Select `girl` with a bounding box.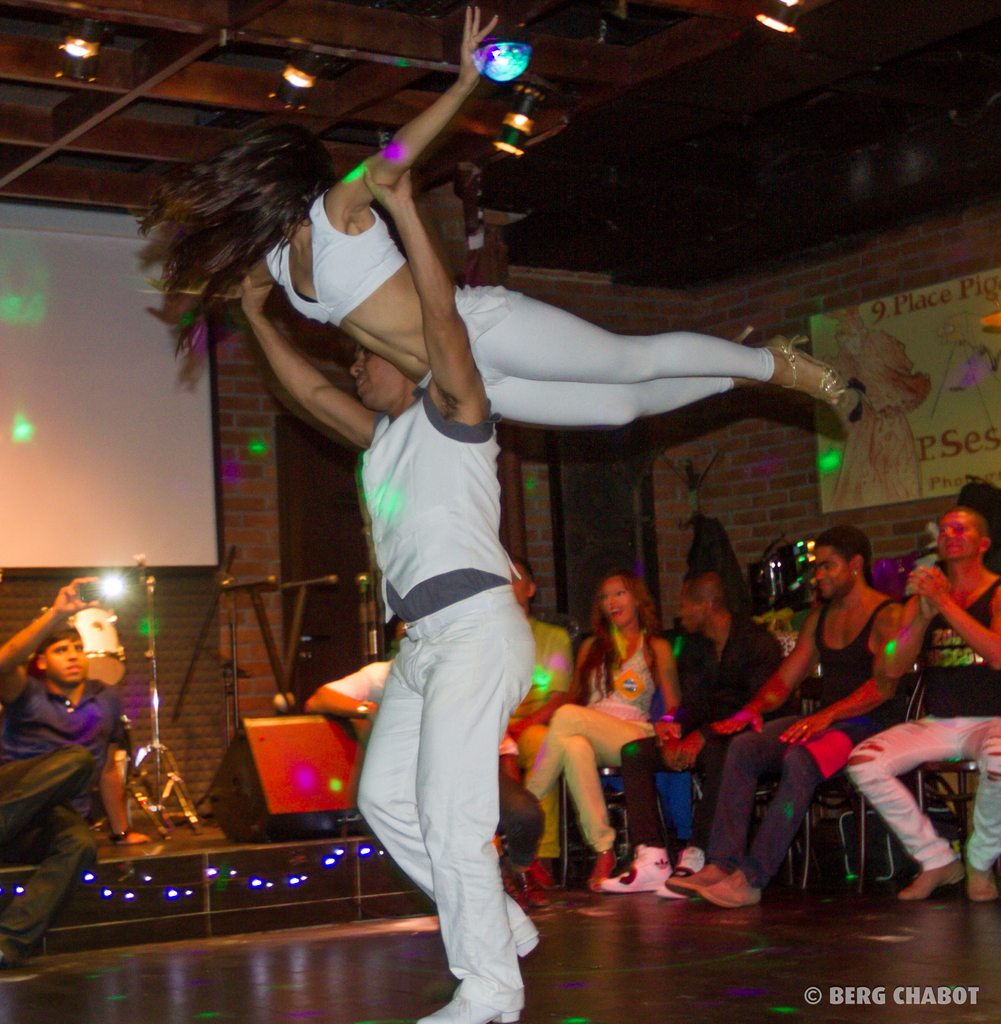
{"left": 138, "top": 1, "right": 845, "bottom": 428}.
